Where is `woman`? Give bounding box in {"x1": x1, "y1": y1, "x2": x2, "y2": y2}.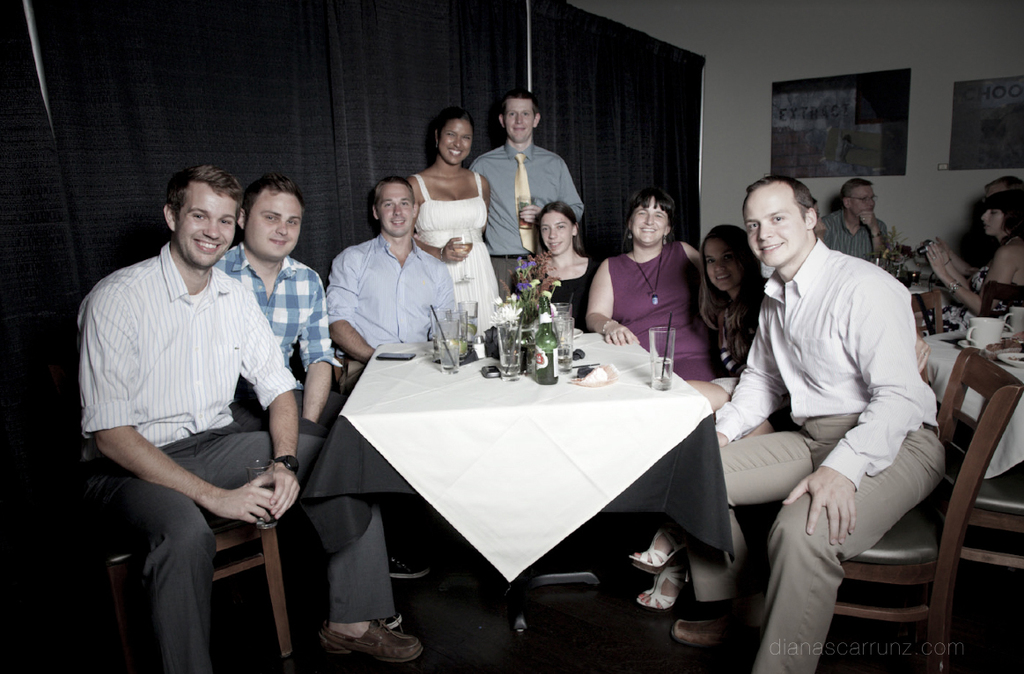
{"x1": 582, "y1": 179, "x2": 709, "y2": 358}.
